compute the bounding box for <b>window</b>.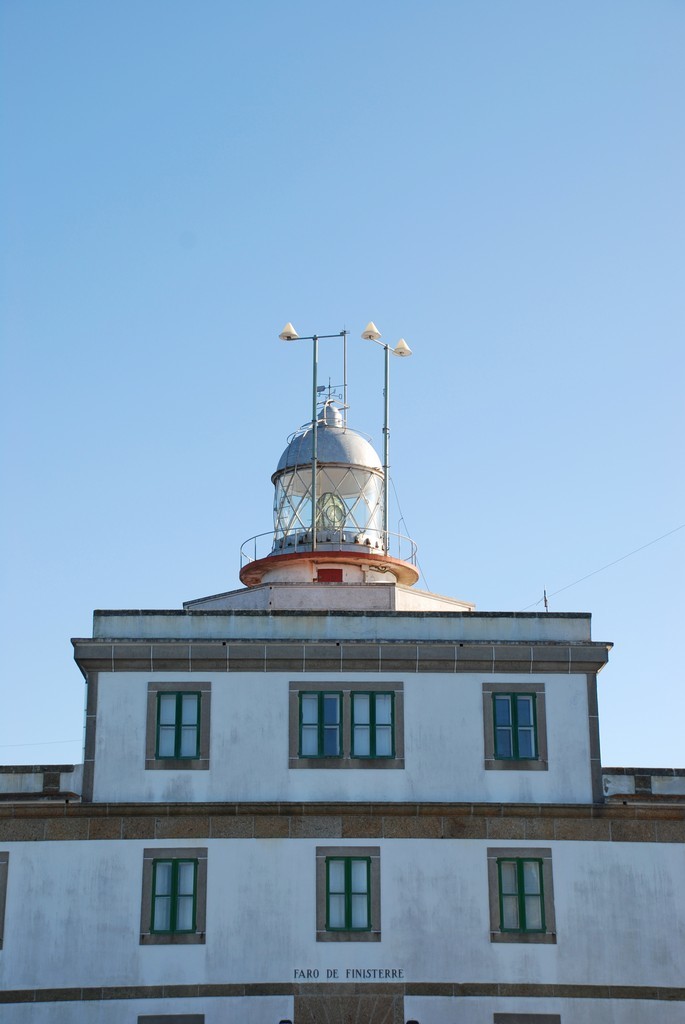
x1=495 y1=852 x2=545 y2=938.
